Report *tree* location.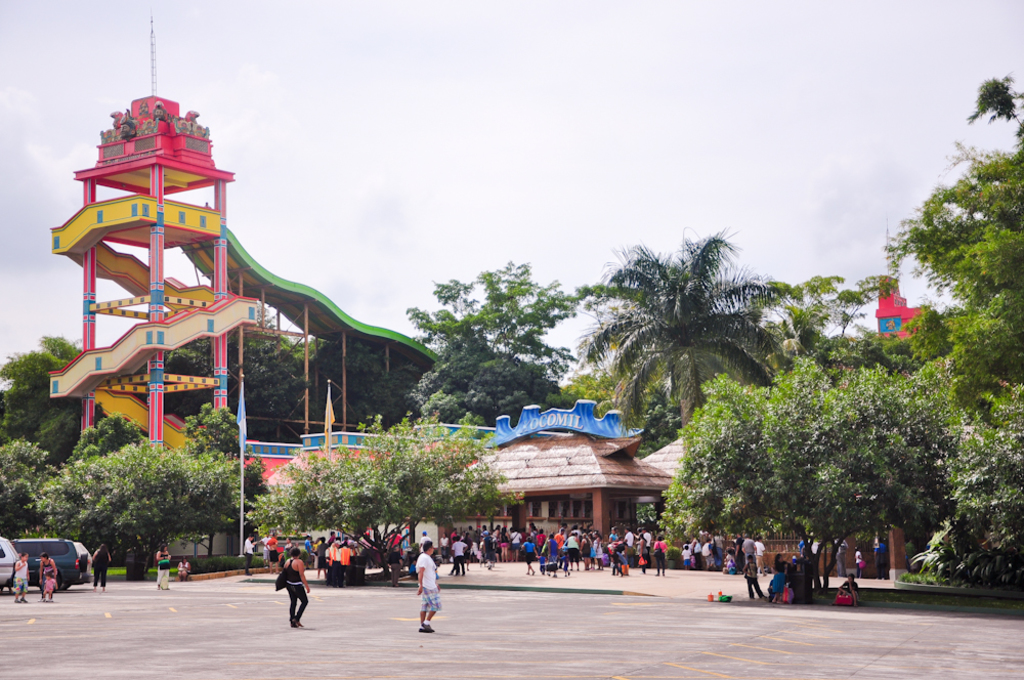
Report: box(0, 328, 96, 452).
